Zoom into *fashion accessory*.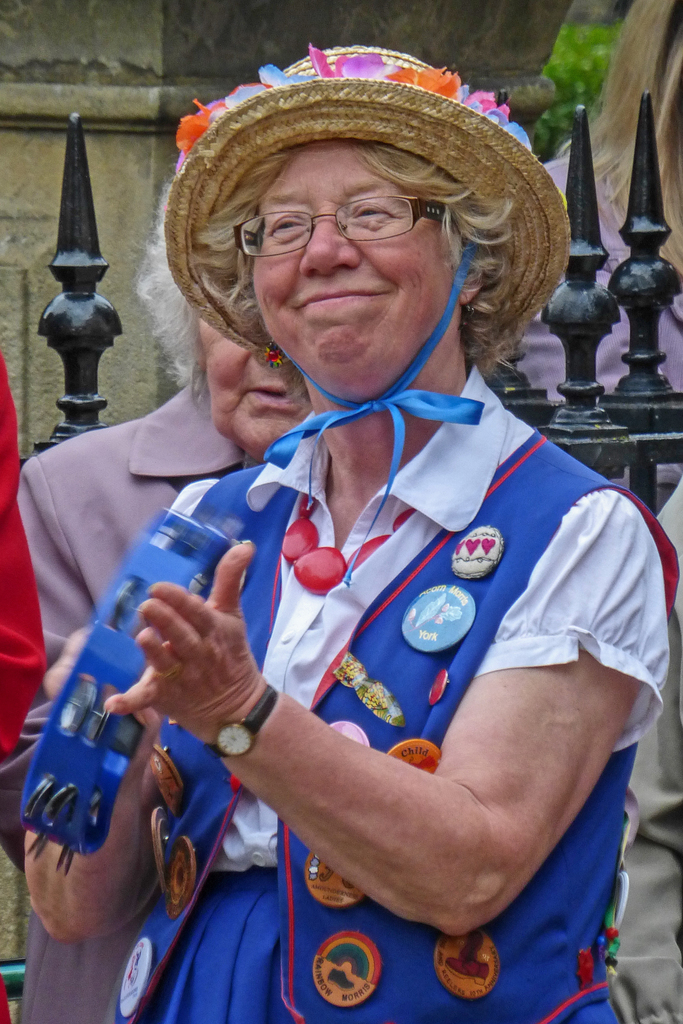
Zoom target: [x1=276, y1=493, x2=418, y2=605].
